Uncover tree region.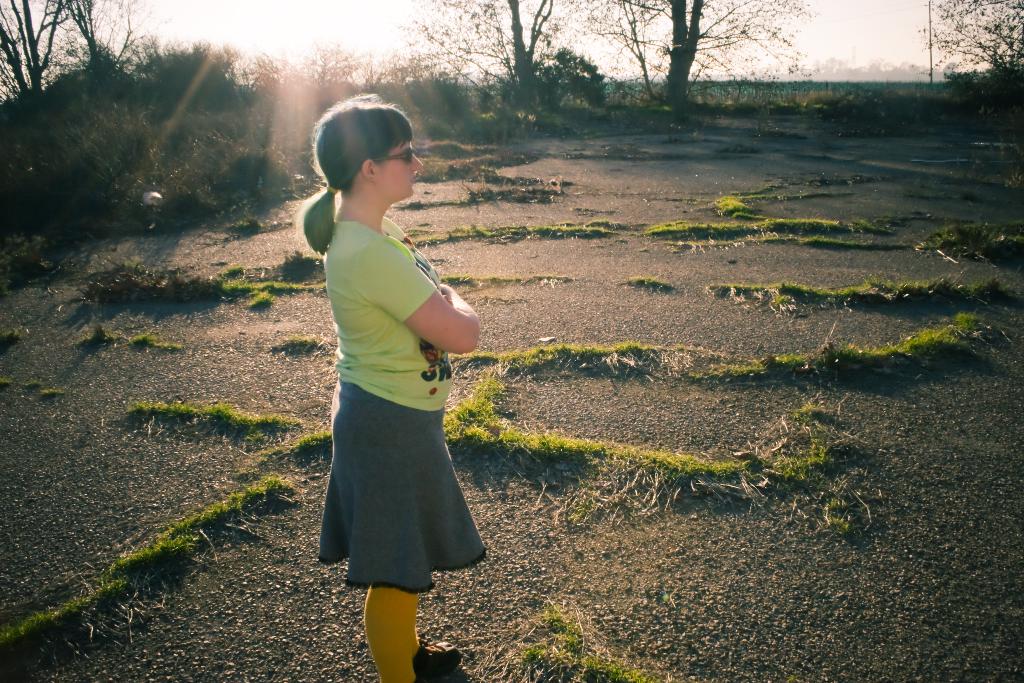
Uncovered: rect(395, 0, 815, 115).
